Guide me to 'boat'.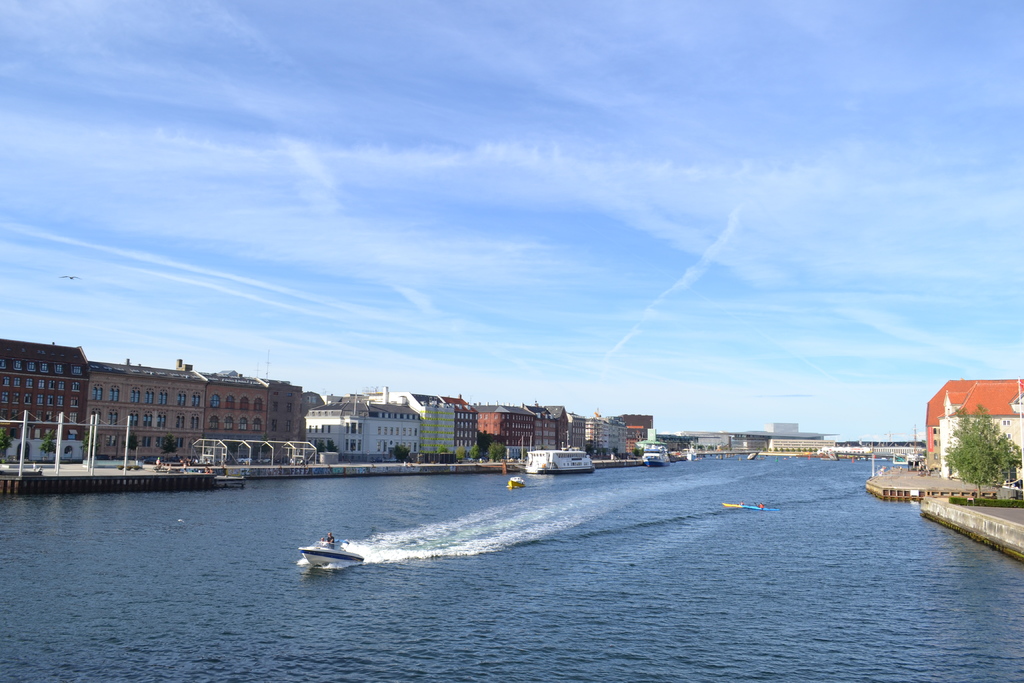
Guidance: [514,443,607,484].
